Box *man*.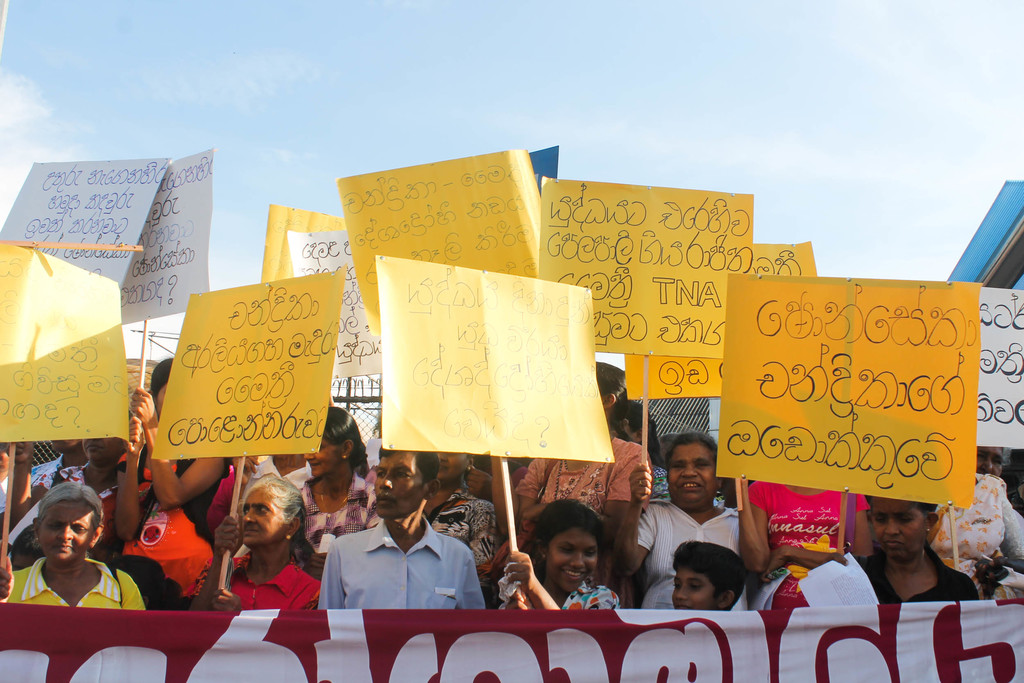
select_region(316, 438, 485, 619).
